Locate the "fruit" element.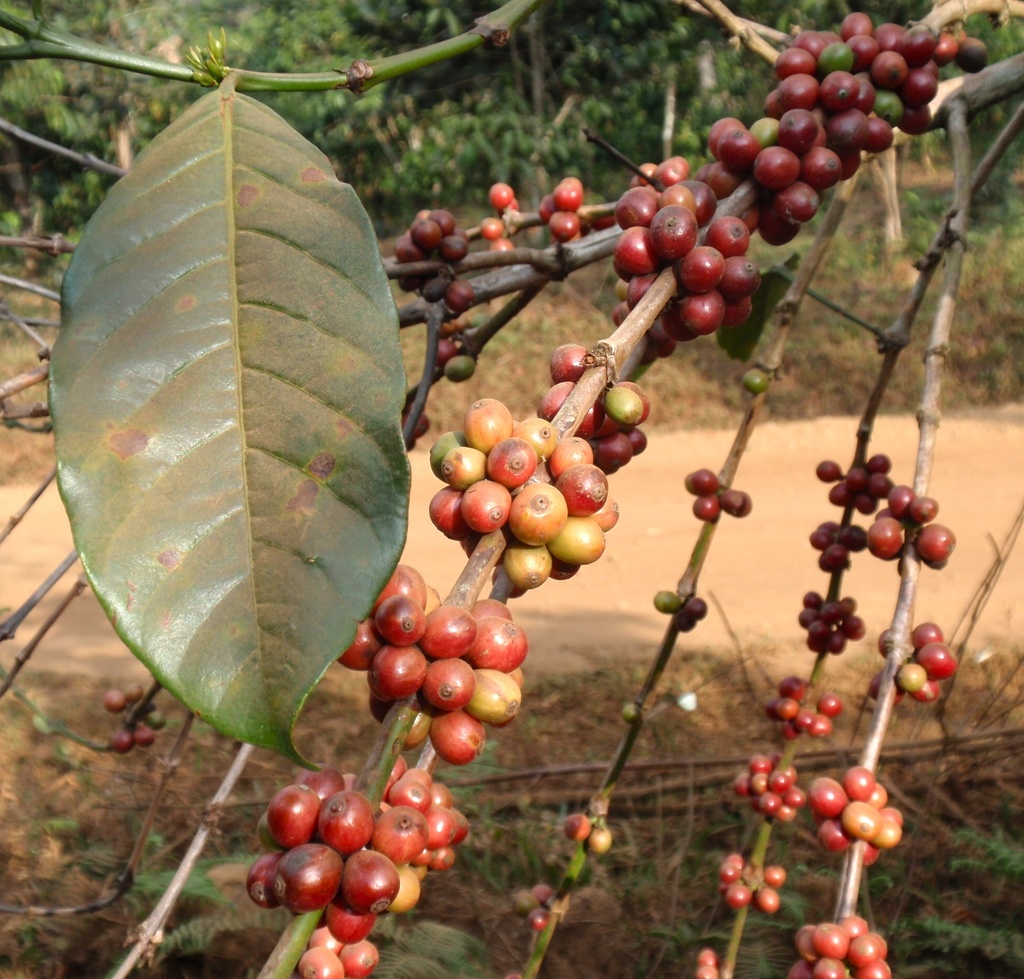
Element bbox: [696, 945, 724, 978].
